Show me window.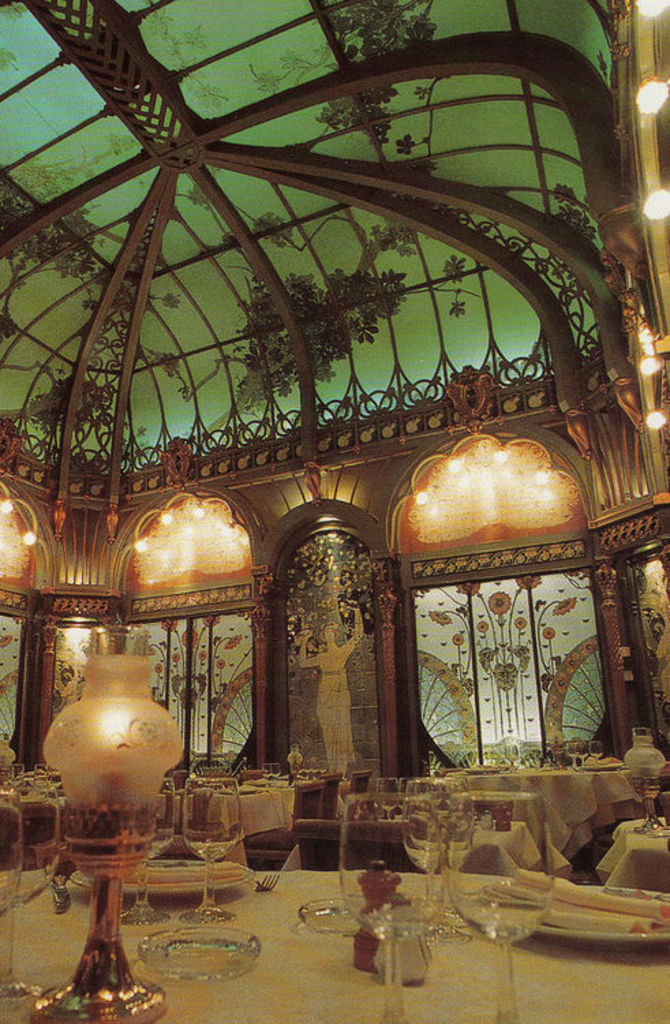
window is here: {"left": 390, "top": 490, "right": 622, "bottom": 762}.
